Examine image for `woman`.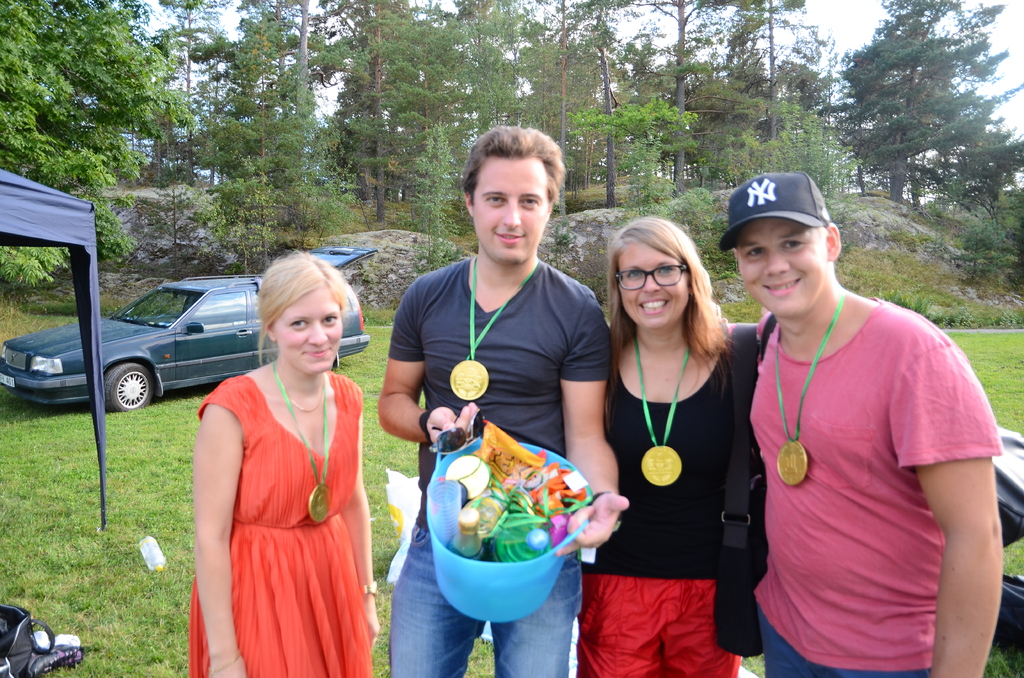
Examination result: [left=188, top=247, right=377, bottom=677].
